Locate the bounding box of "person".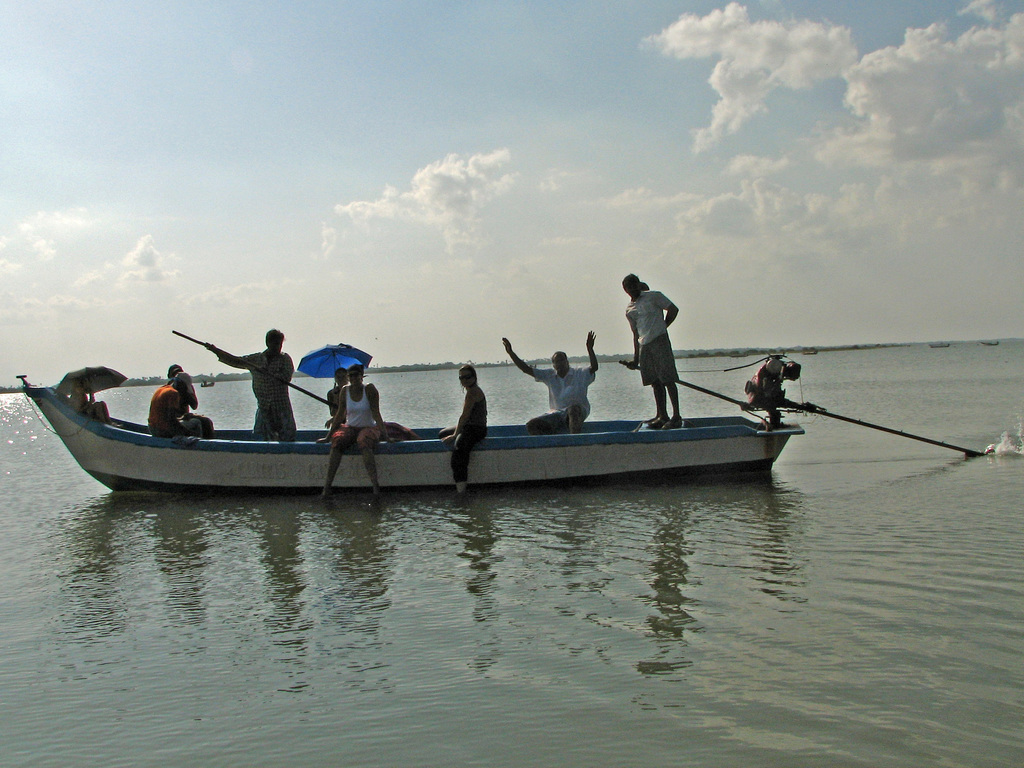
Bounding box: crop(149, 369, 206, 438).
